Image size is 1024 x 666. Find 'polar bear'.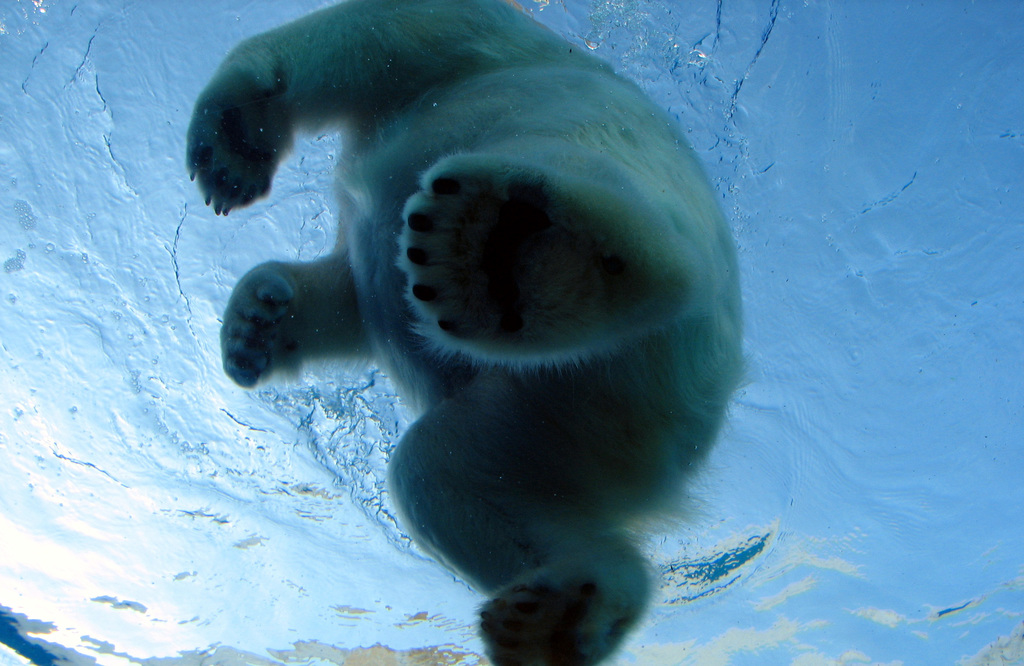
pyautogui.locateOnScreen(181, 0, 749, 665).
